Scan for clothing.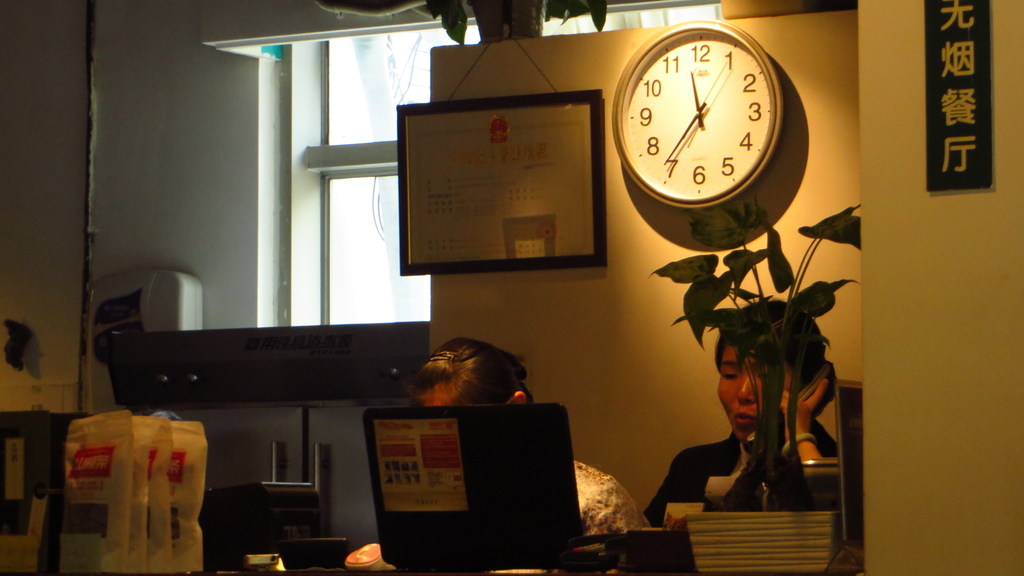
Scan result: x1=641, y1=422, x2=849, y2=522.
